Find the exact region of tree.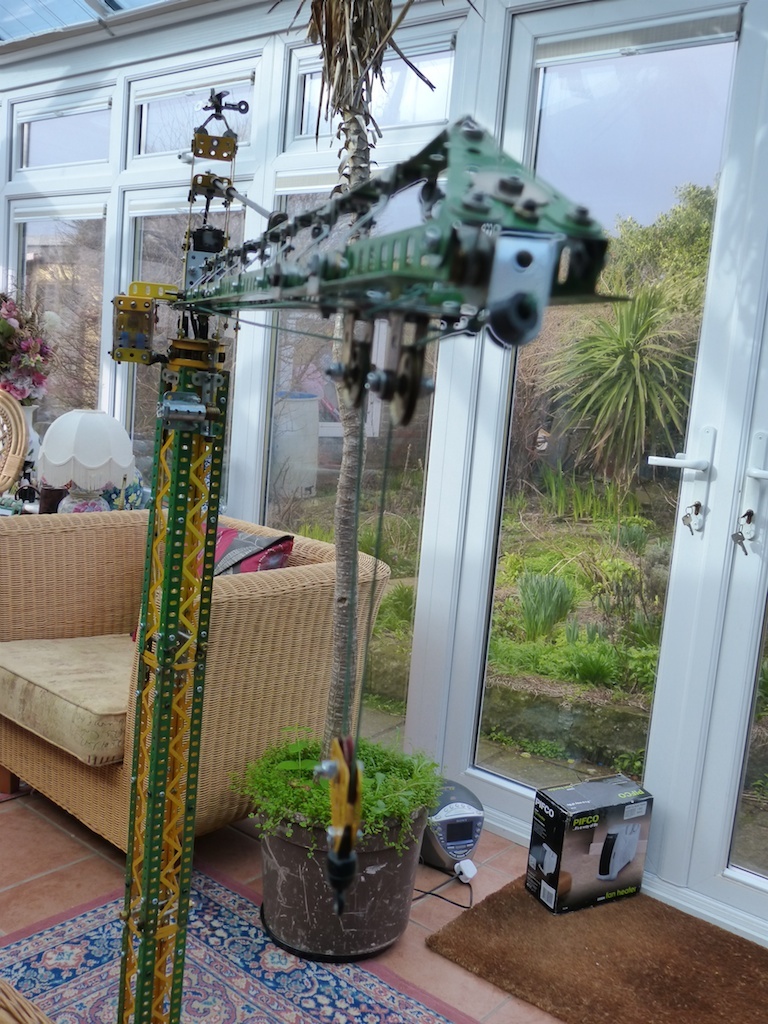
Exact region: l=606, t=177, r=723, b=304.
